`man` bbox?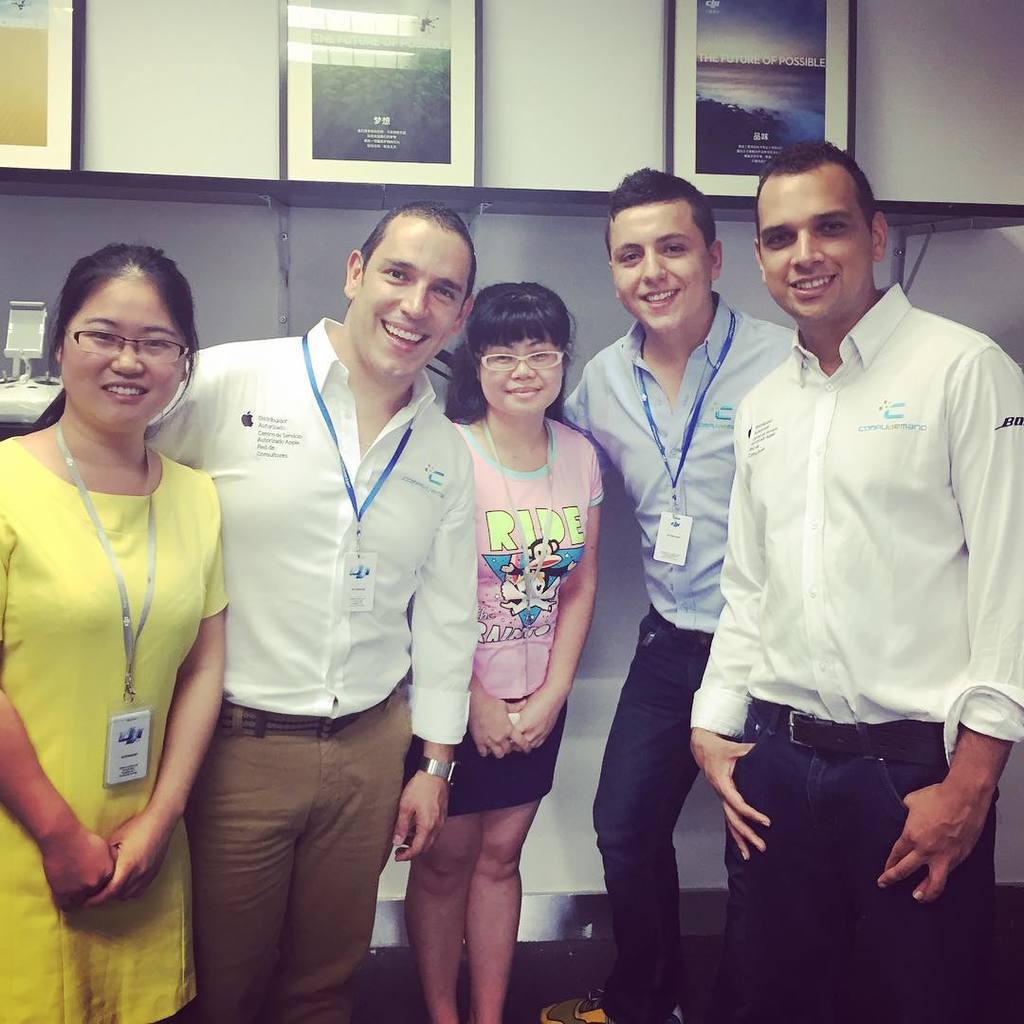
[left=536, top=166, right=798, bottom=1023]
